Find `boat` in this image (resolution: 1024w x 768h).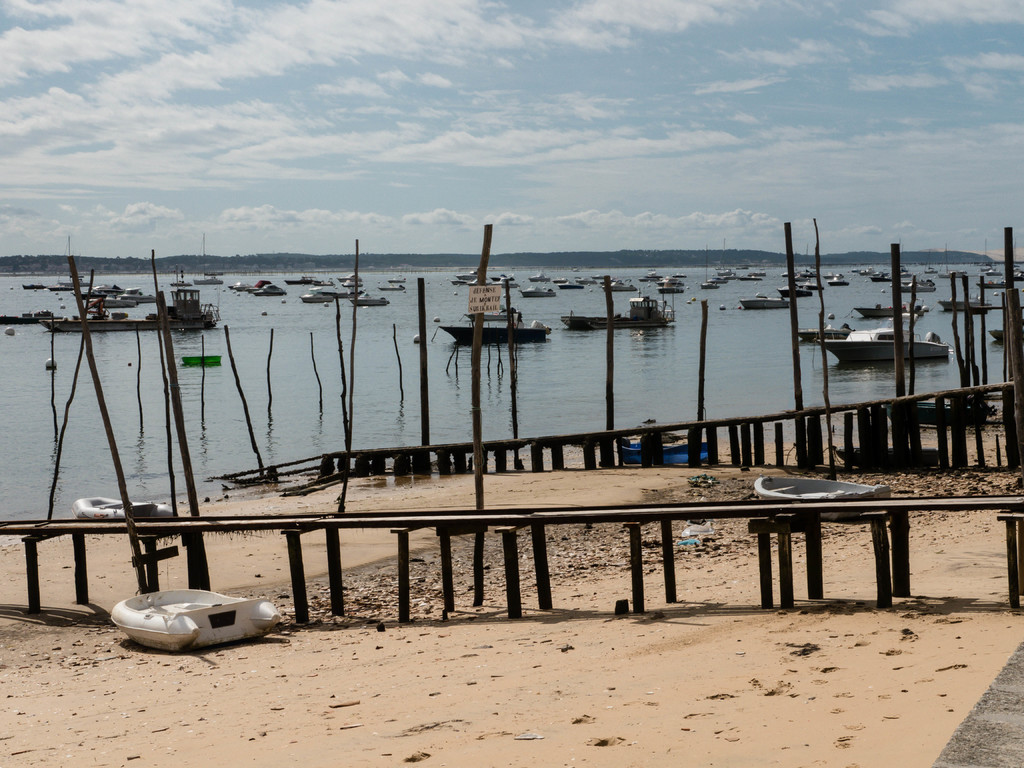
{"left": 940, "top": 246, "right": 966, "bottom": 278}.
